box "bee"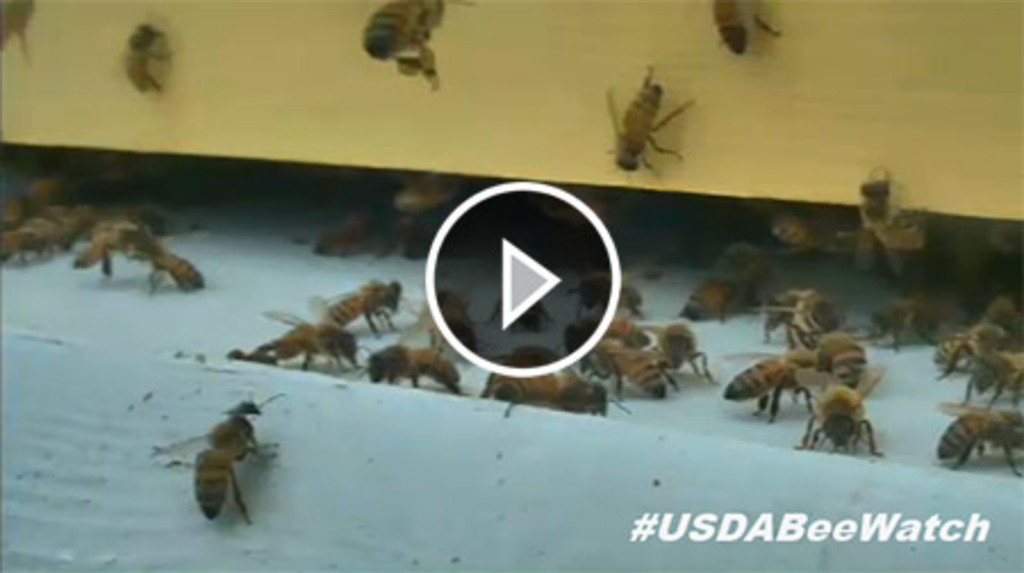
(x1=305, y1=216, x2=378, y2=268)
